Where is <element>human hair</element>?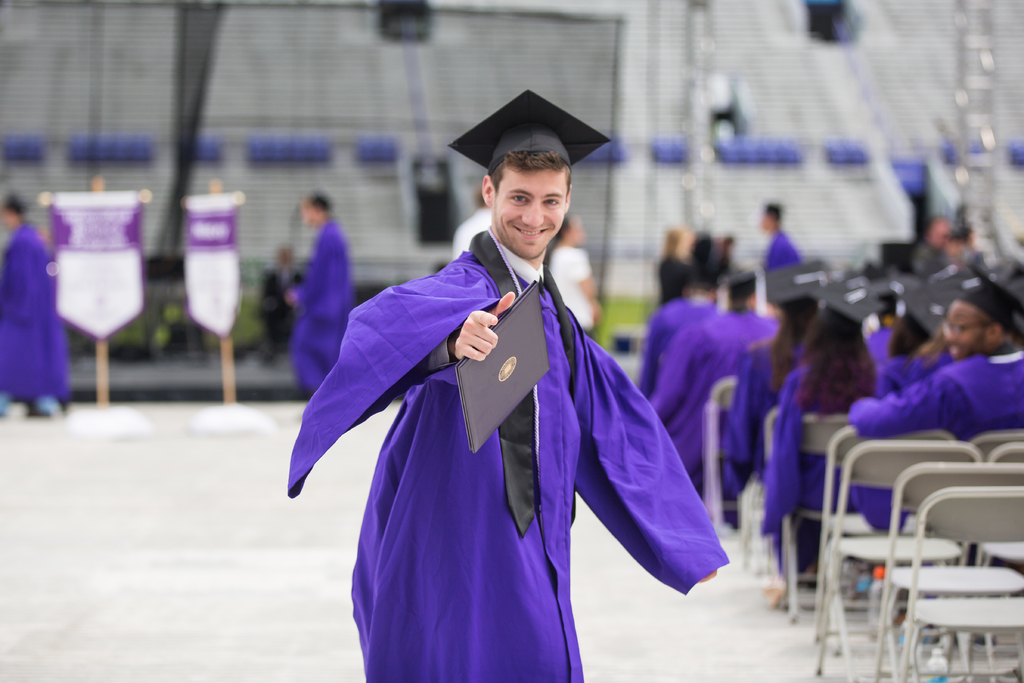
890/313/930/352.
